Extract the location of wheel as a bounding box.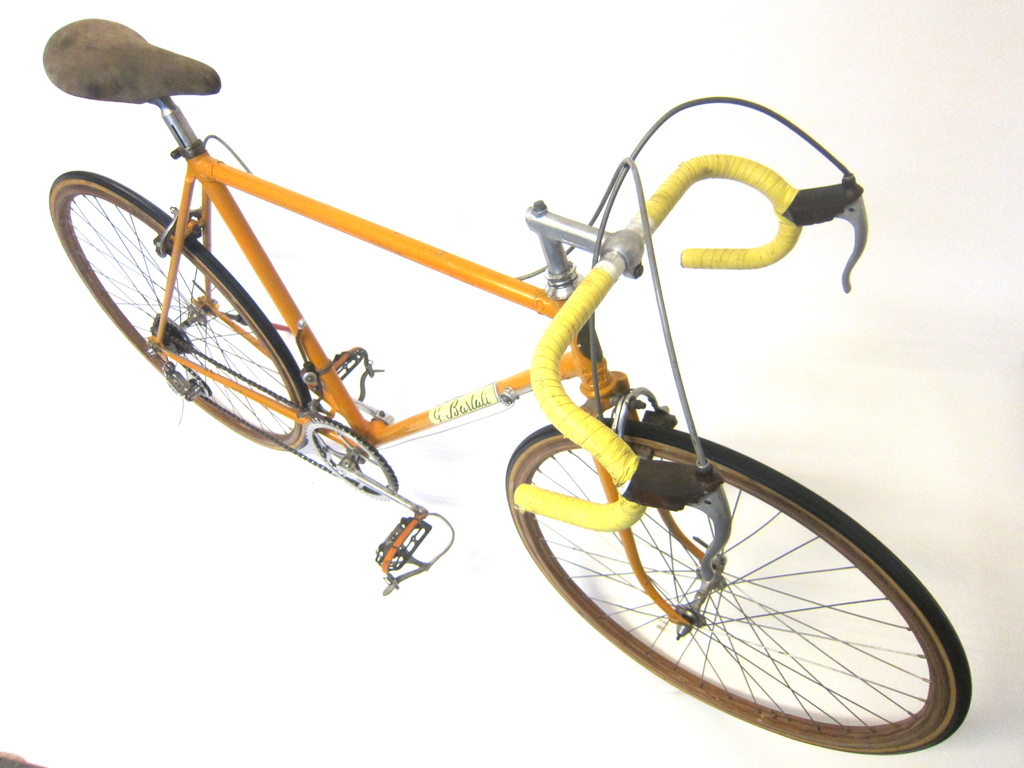
(44,171,312,452).
